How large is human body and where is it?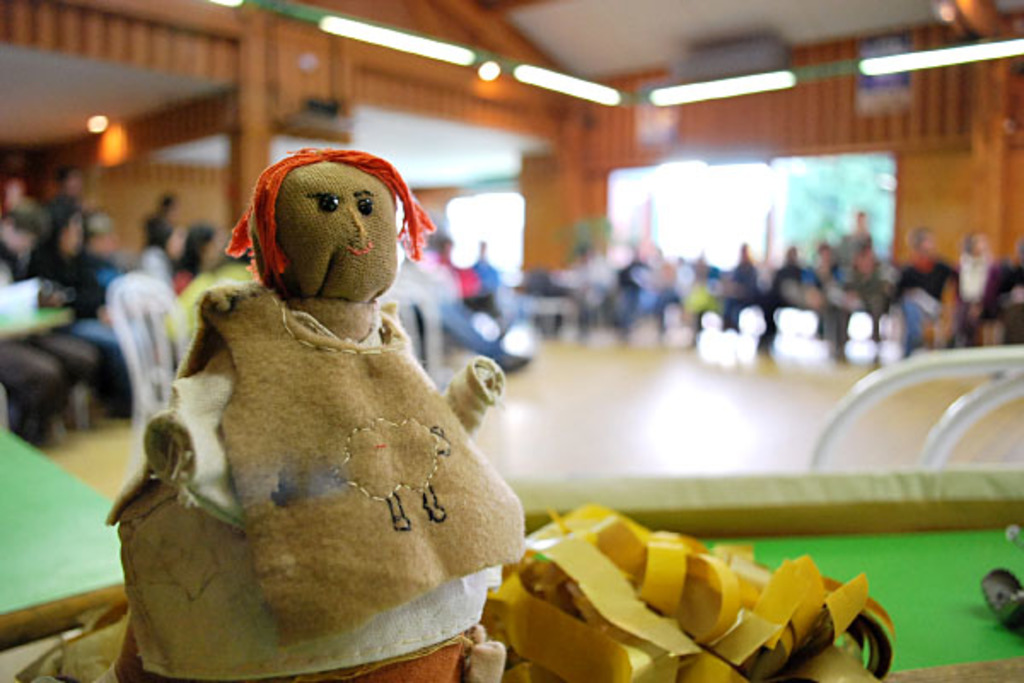
Bounding box: <bbox>843, 213, 872, 249</bbox>.
